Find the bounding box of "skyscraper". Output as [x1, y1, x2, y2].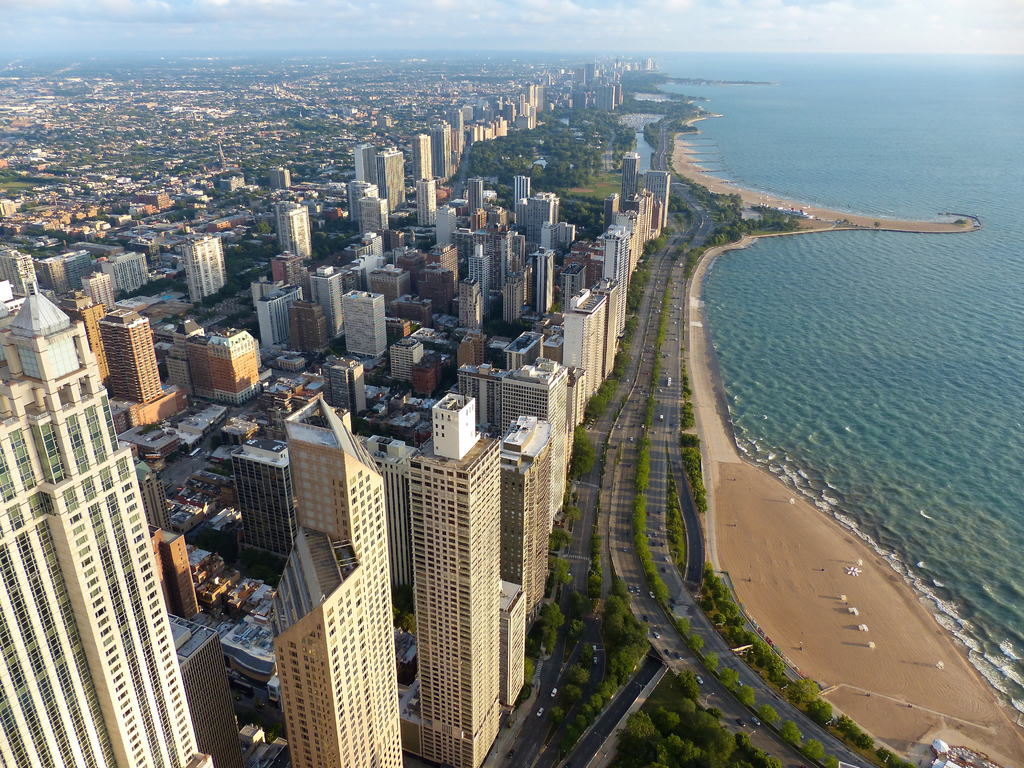
[401, 390, 507, 767].
